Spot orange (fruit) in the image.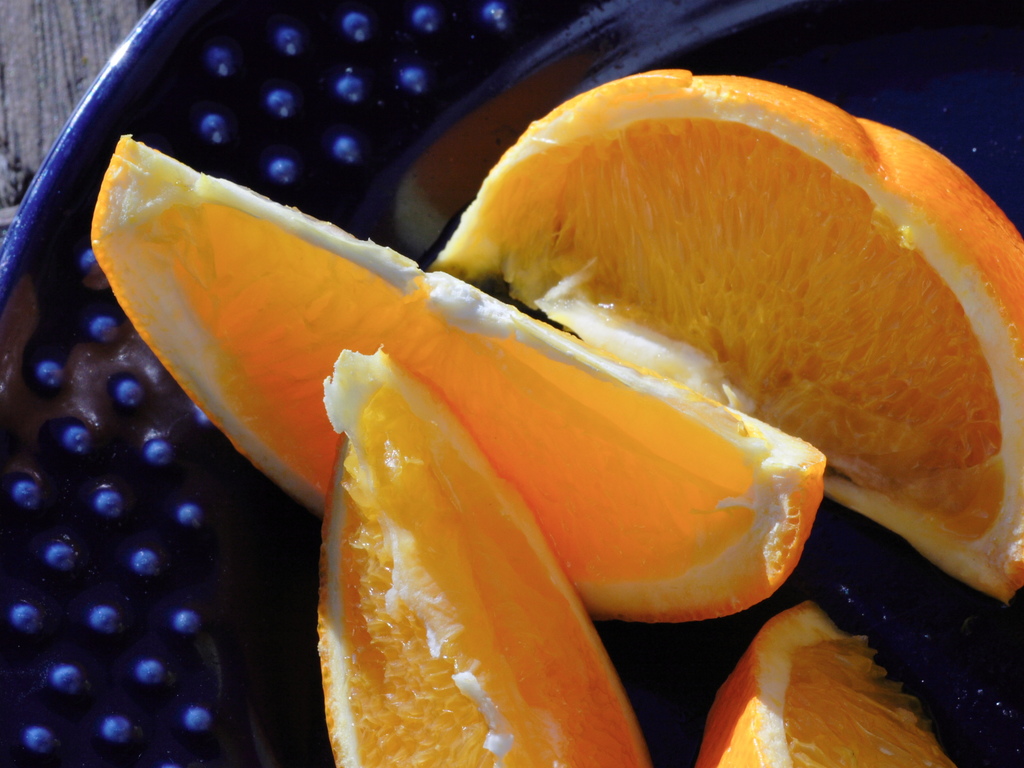
orange (fruit) found at bbox(697, 597, 955, 767).
